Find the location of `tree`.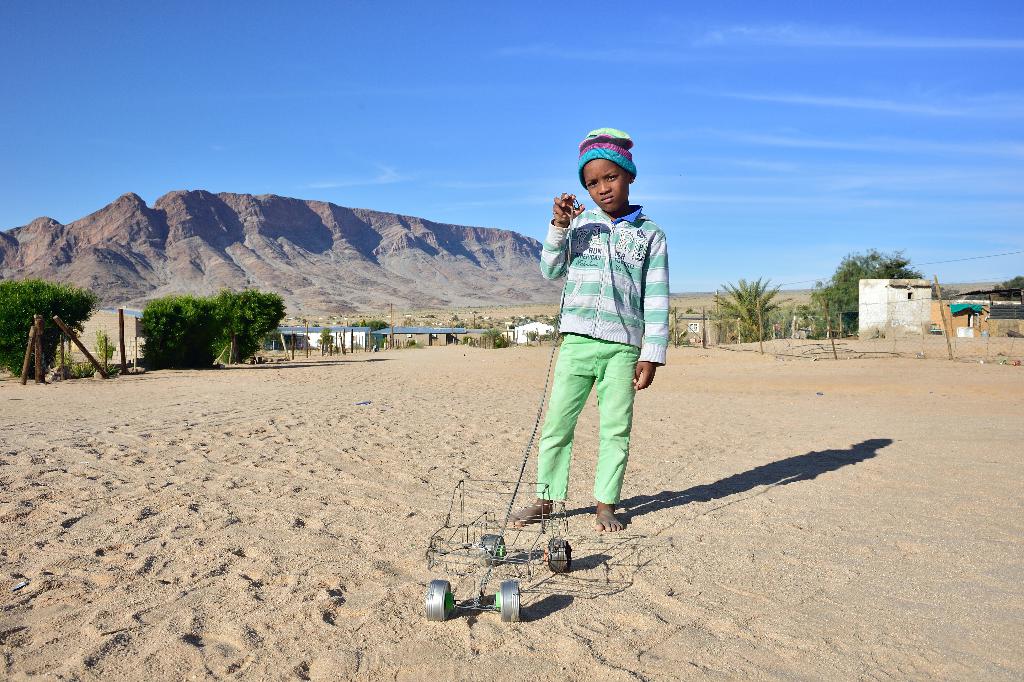
Location: l=791, t=253, r=920, b=339.
